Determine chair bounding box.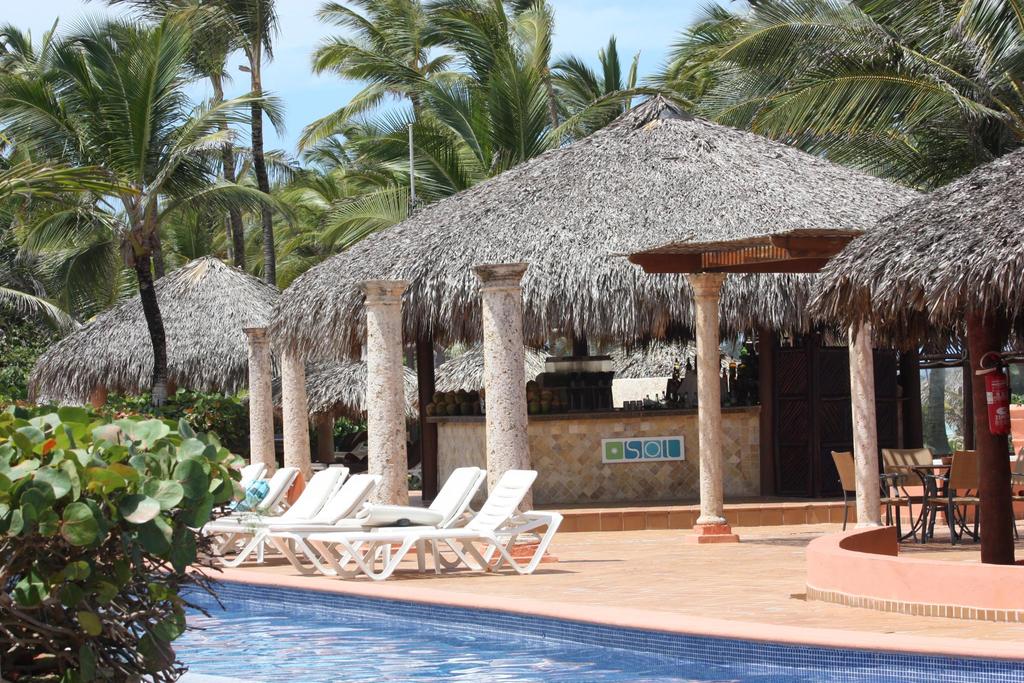
Determined: (329, 465, 563, 579).
